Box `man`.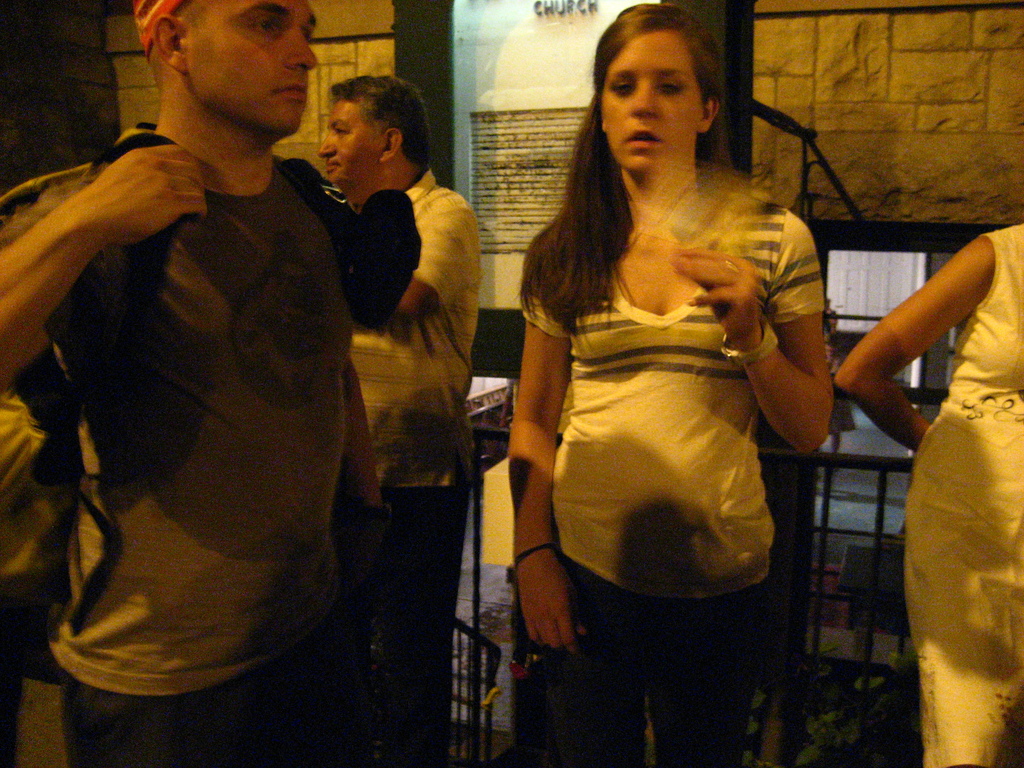
[15, 0, 403, 740].
